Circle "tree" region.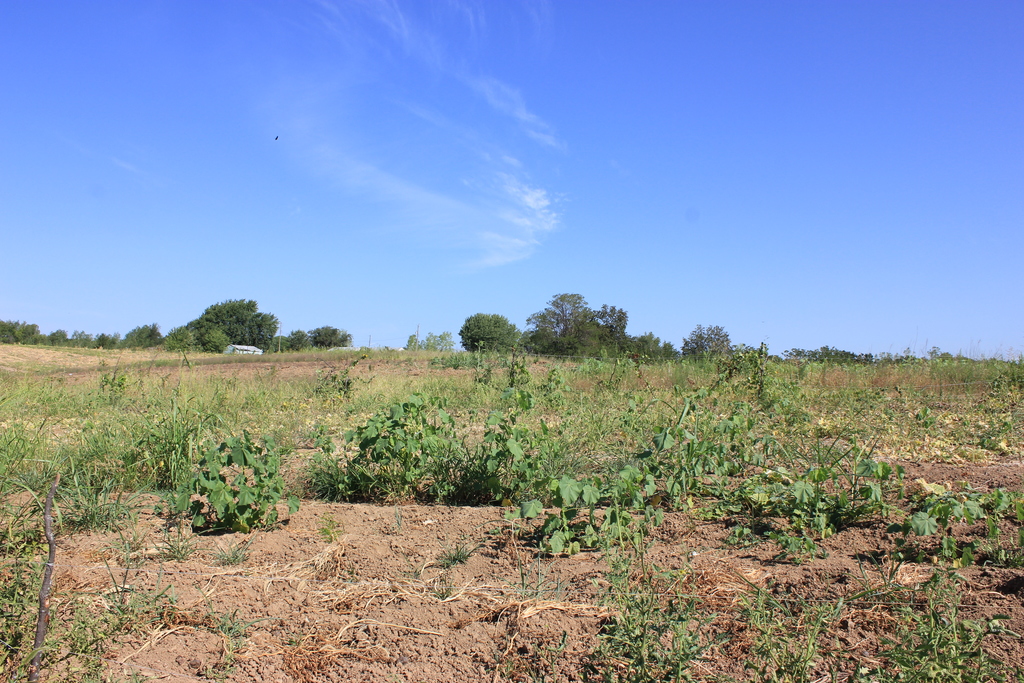
Region: box(0, 320, 123, 346).
